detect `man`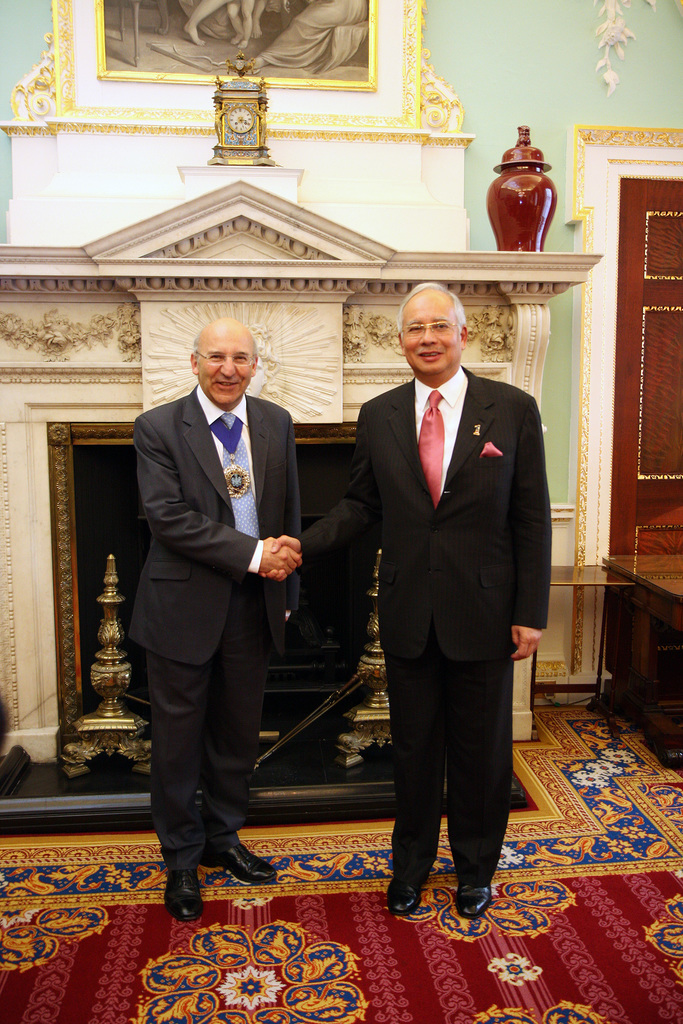
pyautogui.locateOnScreen(120, 269, 322, 909)
